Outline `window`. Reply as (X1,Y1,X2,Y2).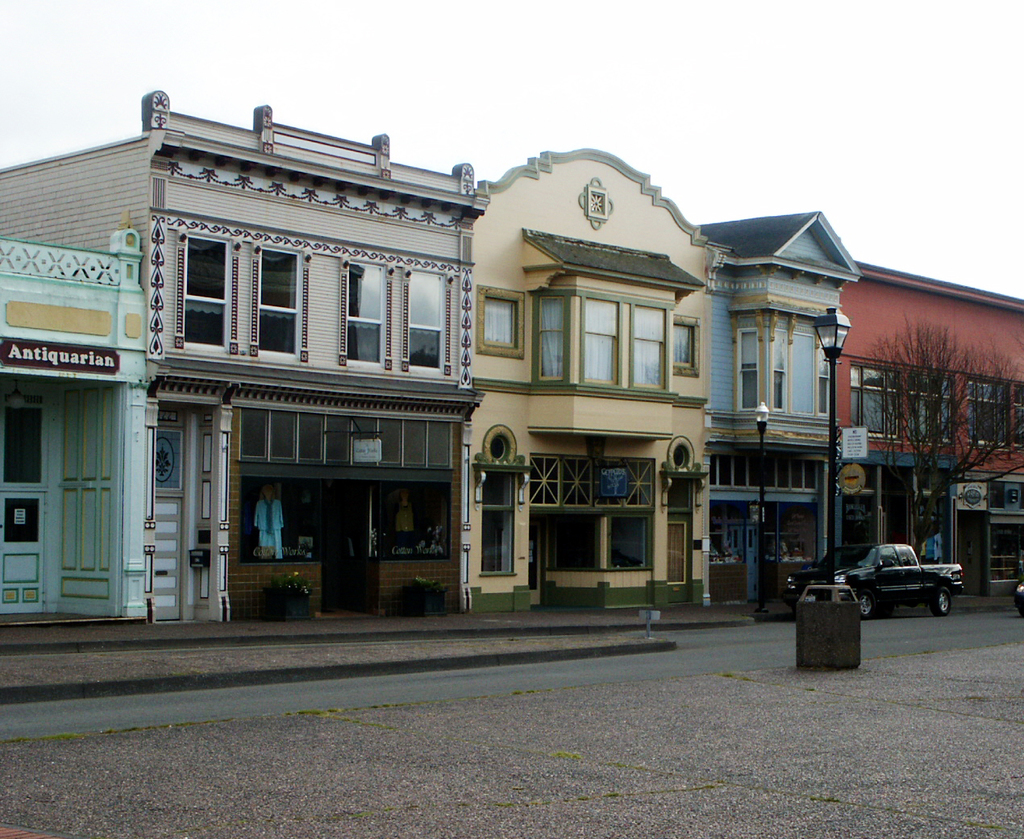
(790,333,812,414).
